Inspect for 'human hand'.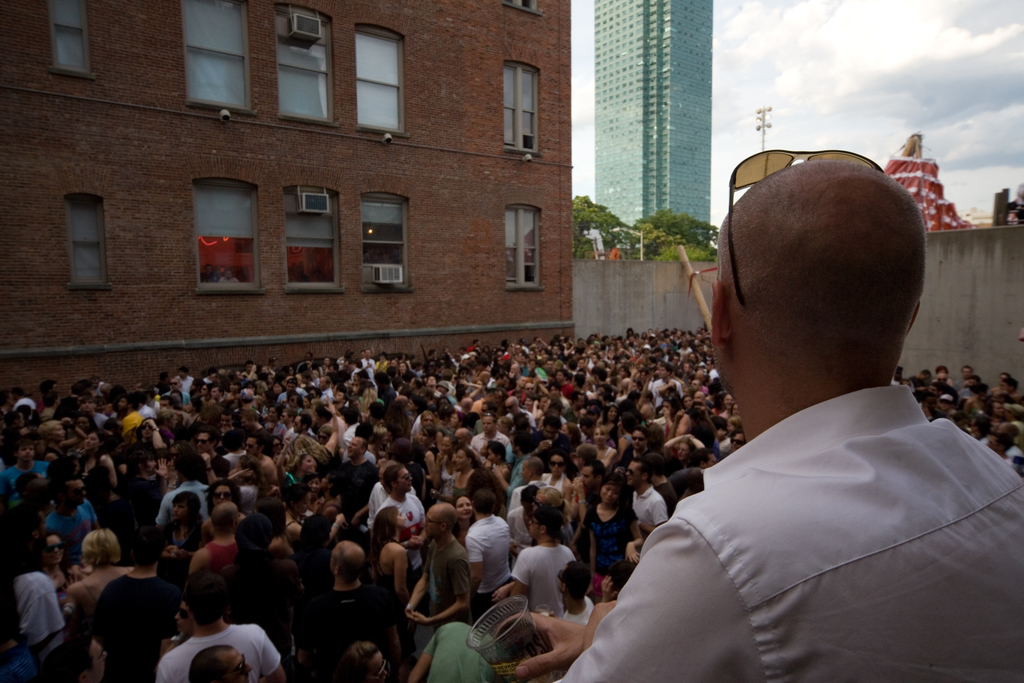
Inspection: box=[153, 458, 170, 481].
